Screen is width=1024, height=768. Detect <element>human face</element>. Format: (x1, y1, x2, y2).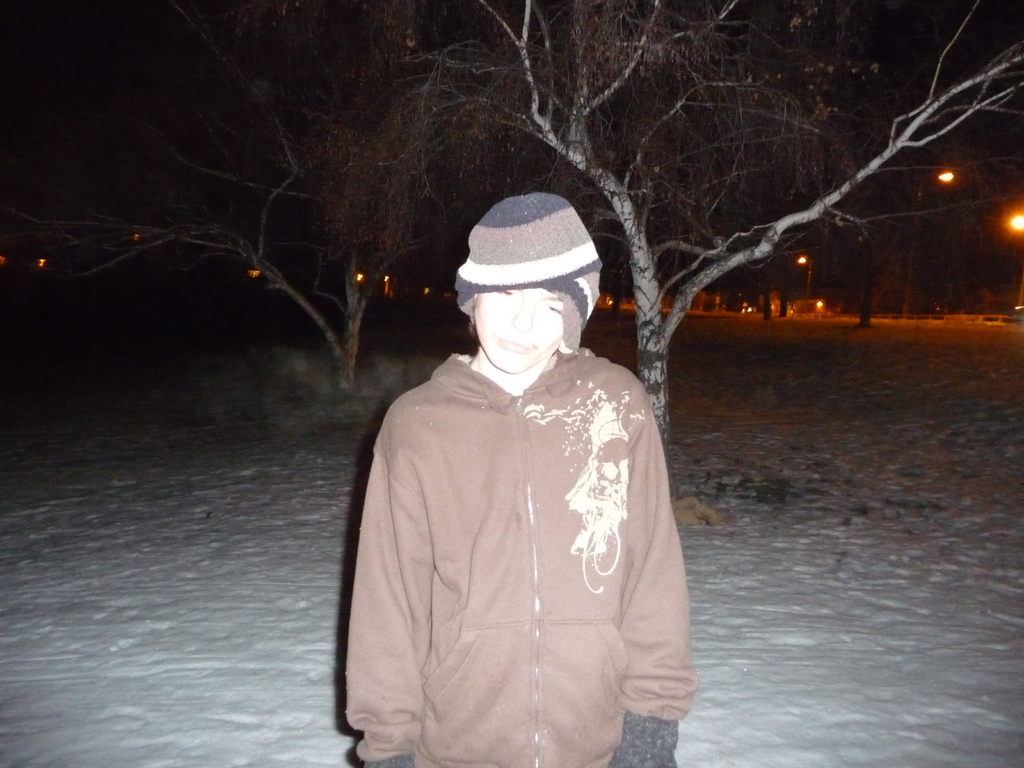
(472, 288, 571, 374).
